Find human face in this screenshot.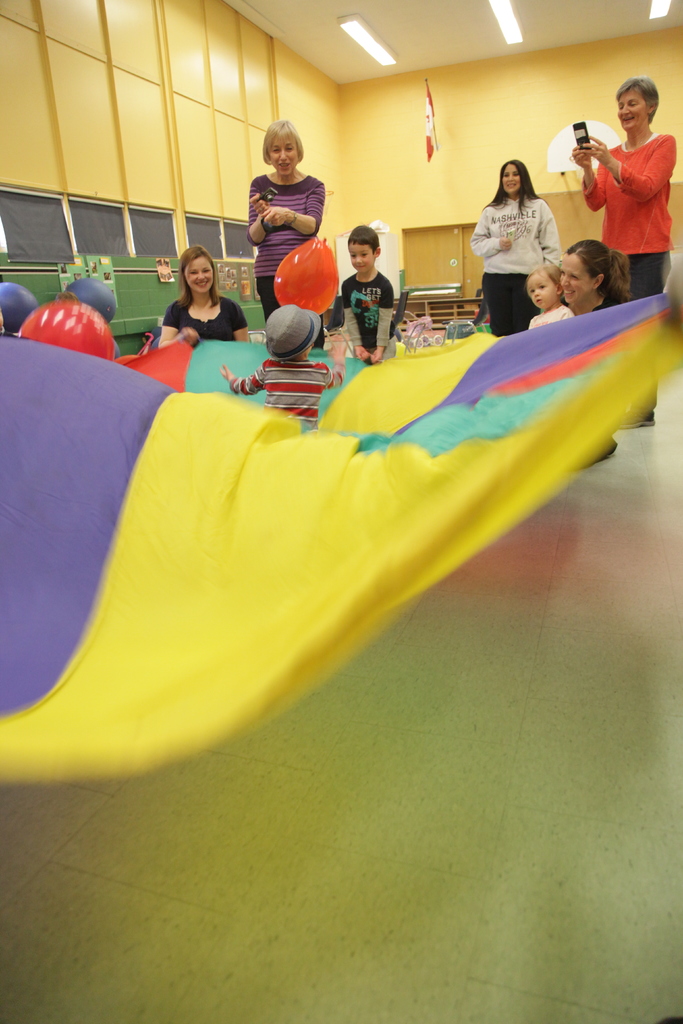
The bounding box for human face is <bbox>179, 254, 215, 292</bbox>.
